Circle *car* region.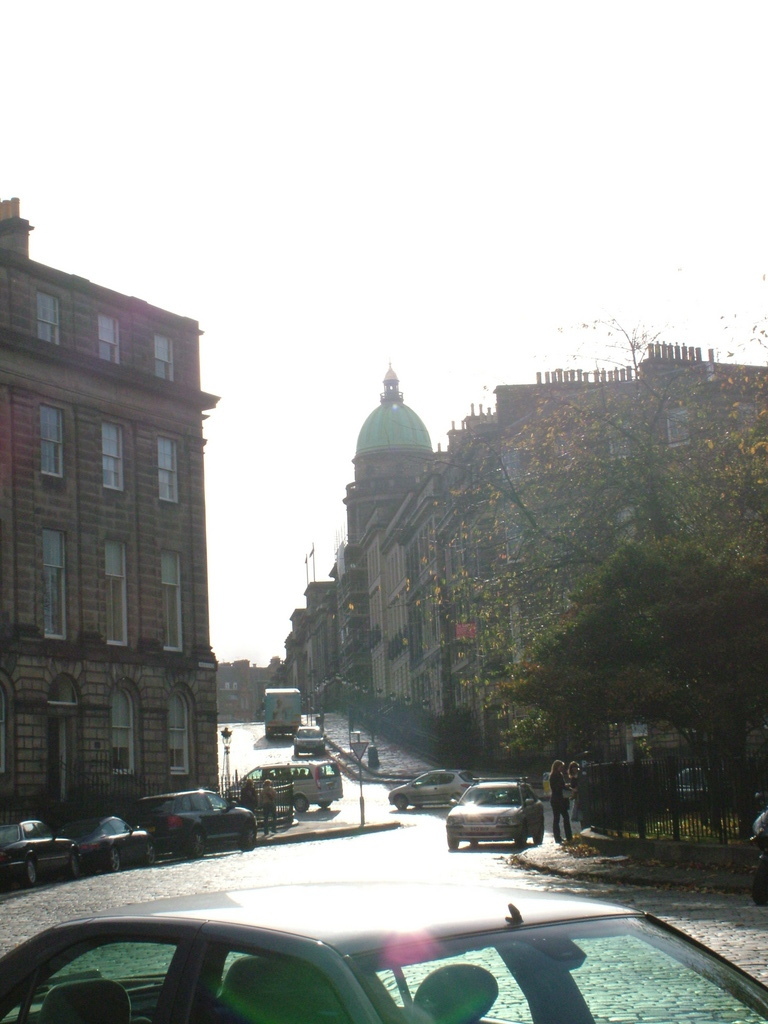
Region: rect(0, 883, 767, 1023).
